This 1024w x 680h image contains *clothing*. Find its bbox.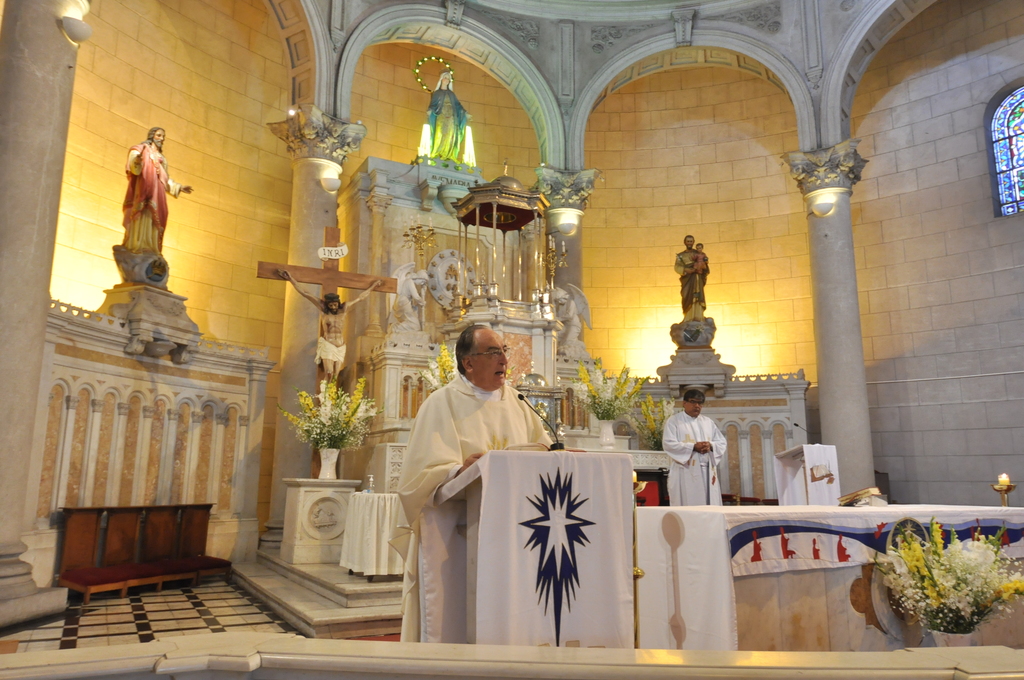
[left=669, top=248, right=708, bottom=319].
